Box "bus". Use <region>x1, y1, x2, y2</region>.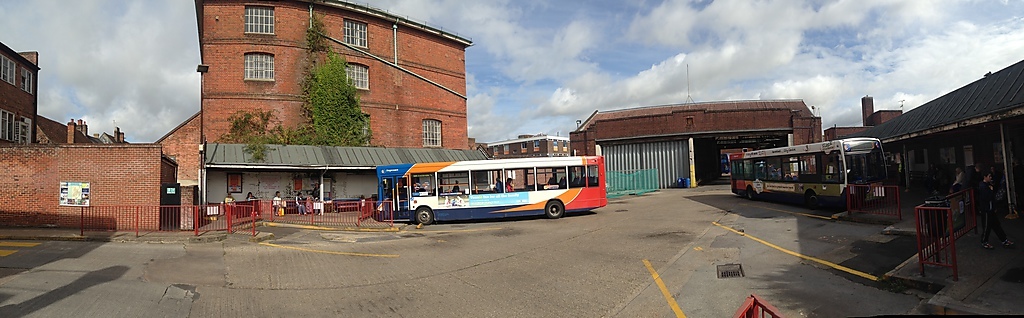
<region>370, 150, 606, 222</region>.
